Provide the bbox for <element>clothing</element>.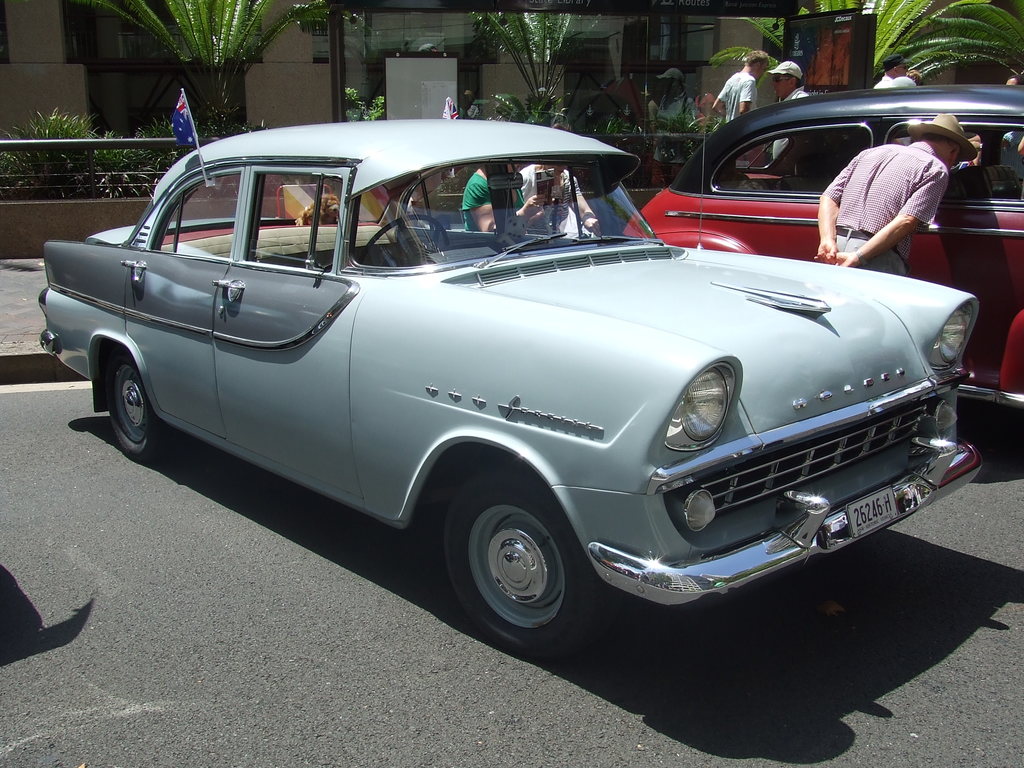
771:85:811:159.
